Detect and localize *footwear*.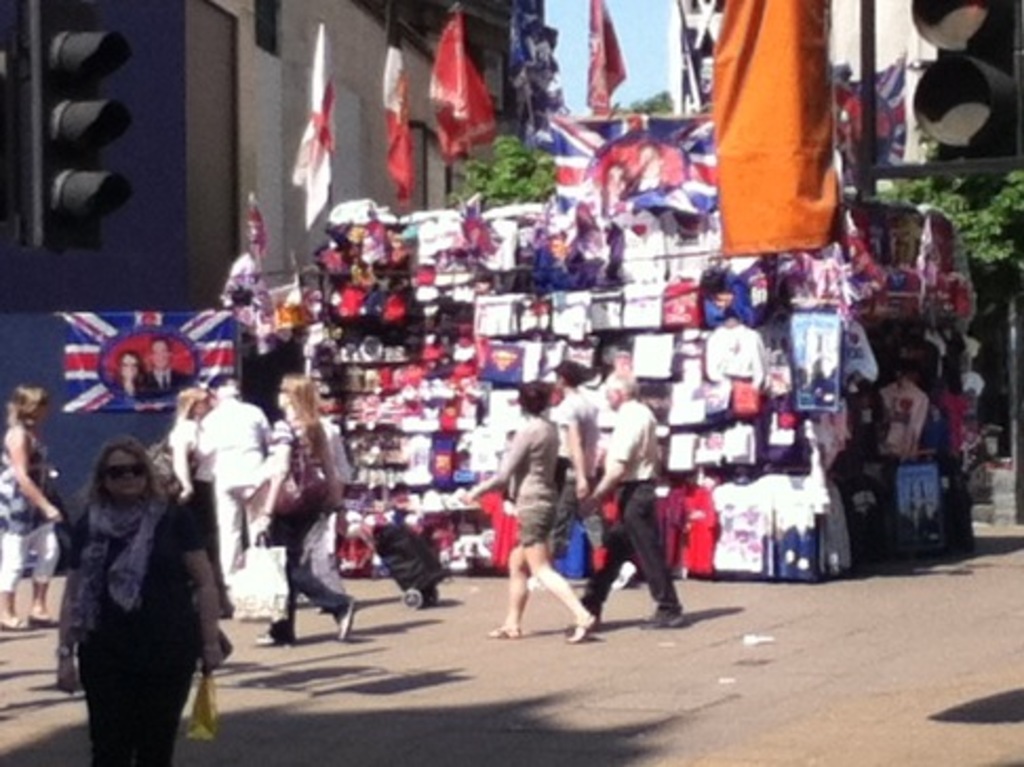
Localized at (x1=337, y1=596, x2=356, y2=643).
